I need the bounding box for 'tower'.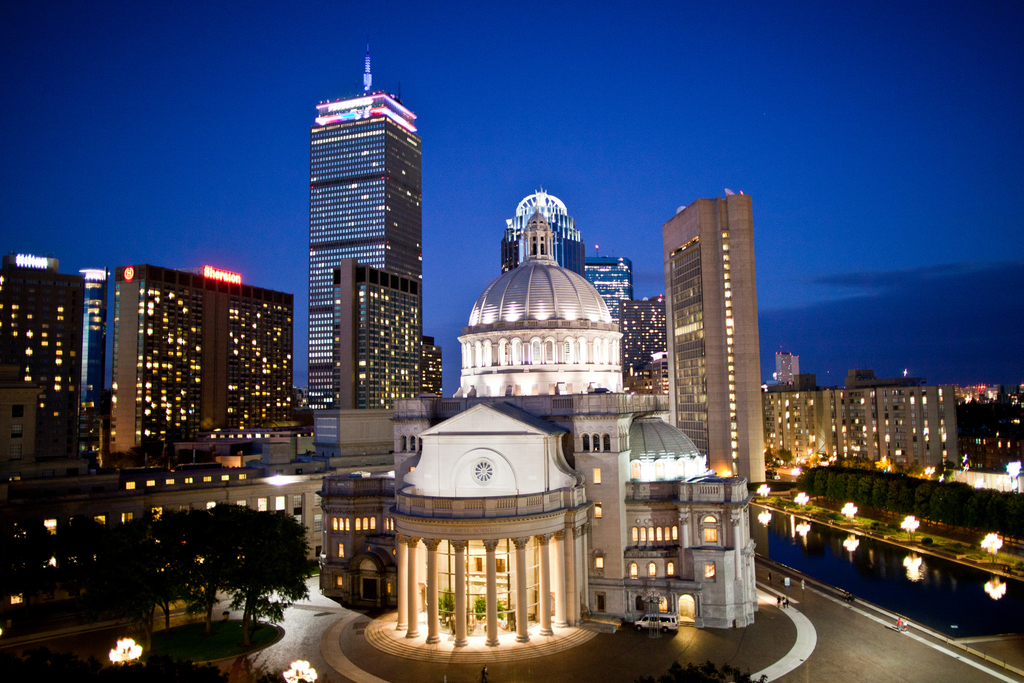
Here it is: (410, 415, 588, 636).
